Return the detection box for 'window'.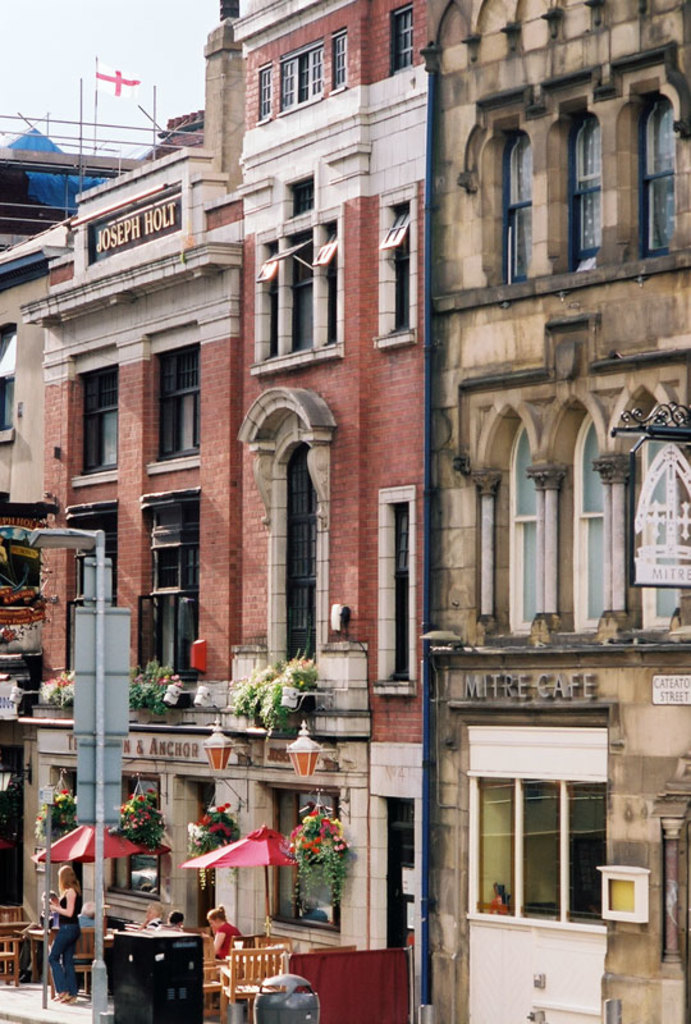
[left=544, top=91, right=607, bottom=275].
